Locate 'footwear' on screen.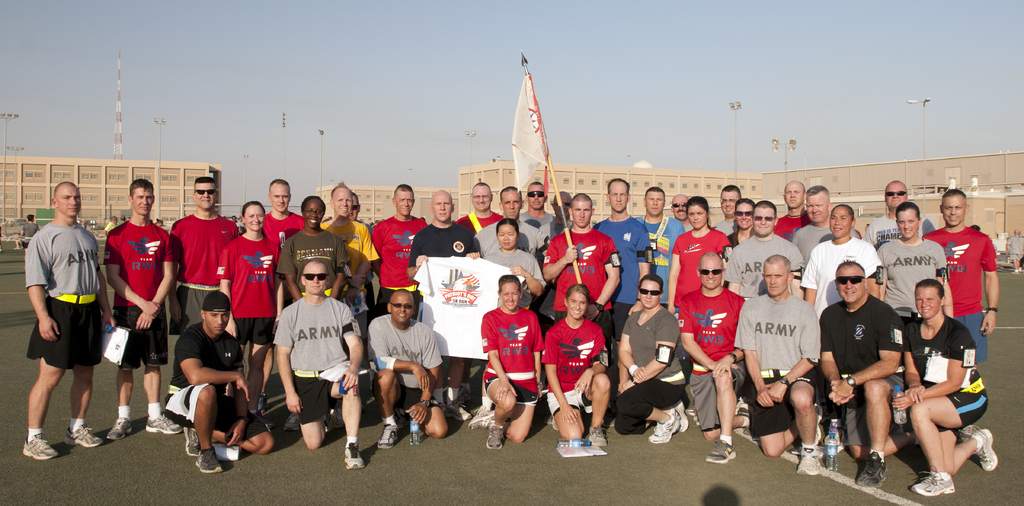
On screen at locate(286, 410, 298, 431).
